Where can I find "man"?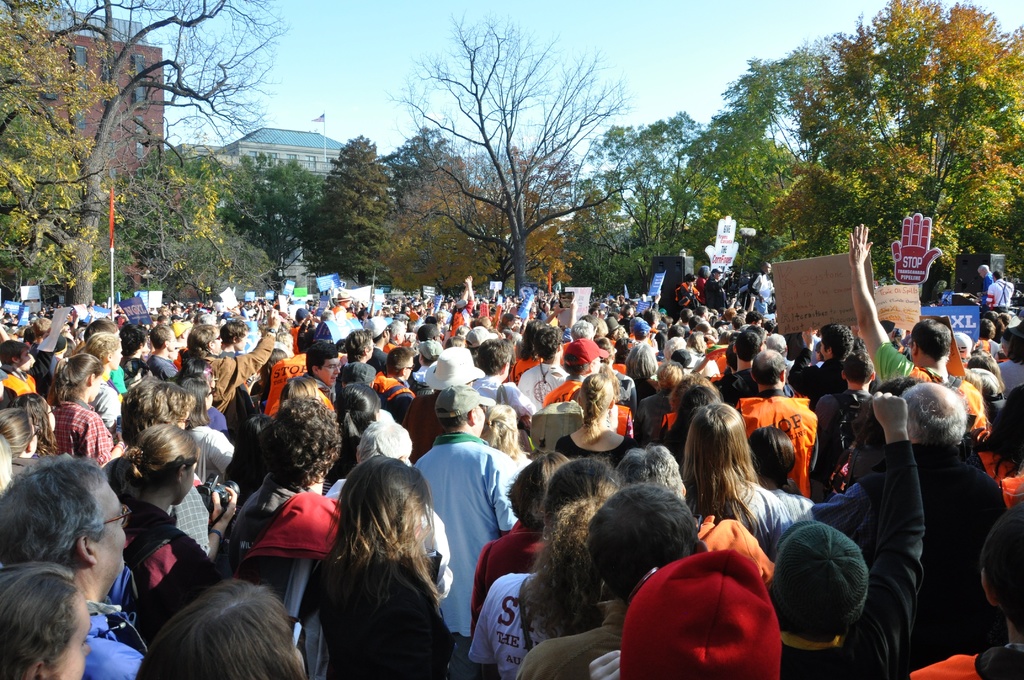
You can find it at Rect(719, 327, 768, 405).
